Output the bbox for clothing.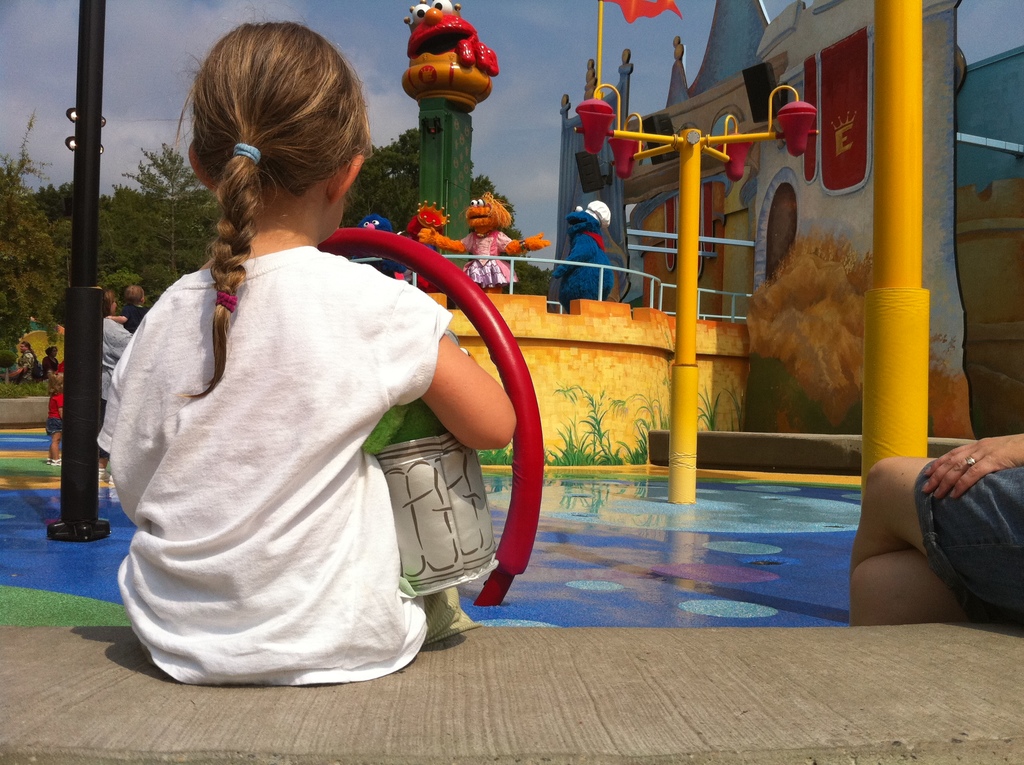
<box>42,356,61,383</box>.
